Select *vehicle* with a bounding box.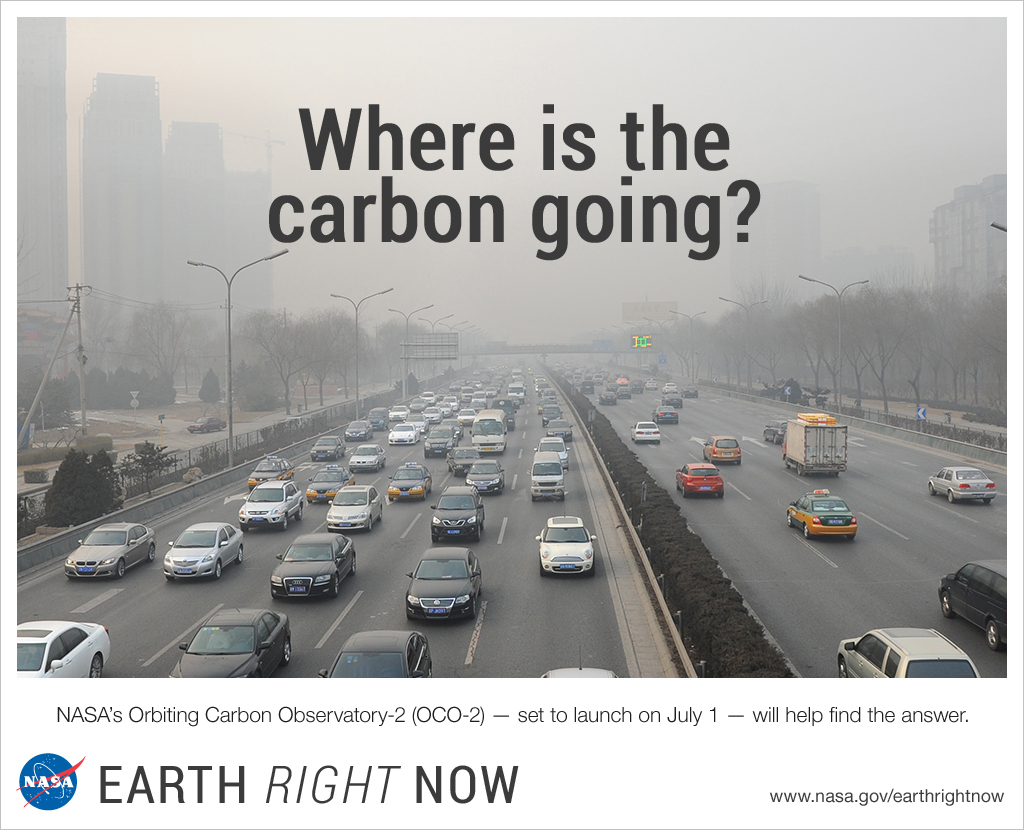
[x1=832, y1=623, x2=980, y2=686].
